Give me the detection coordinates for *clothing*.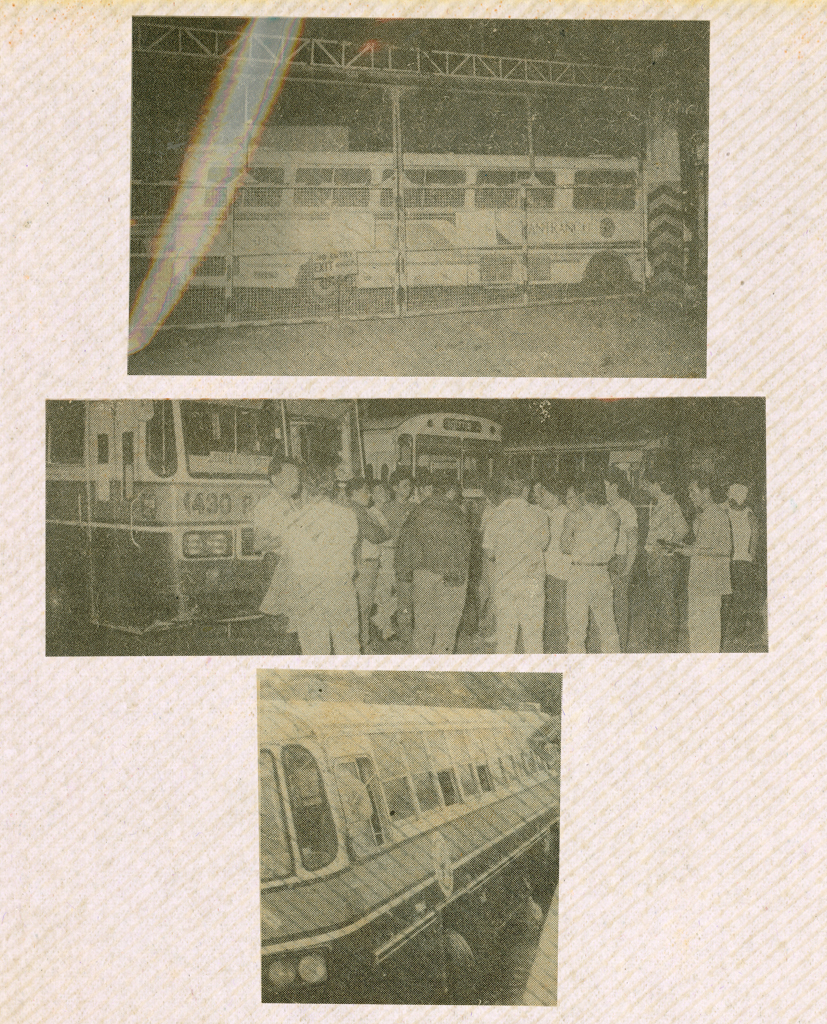
646, 504, 693, 646.
